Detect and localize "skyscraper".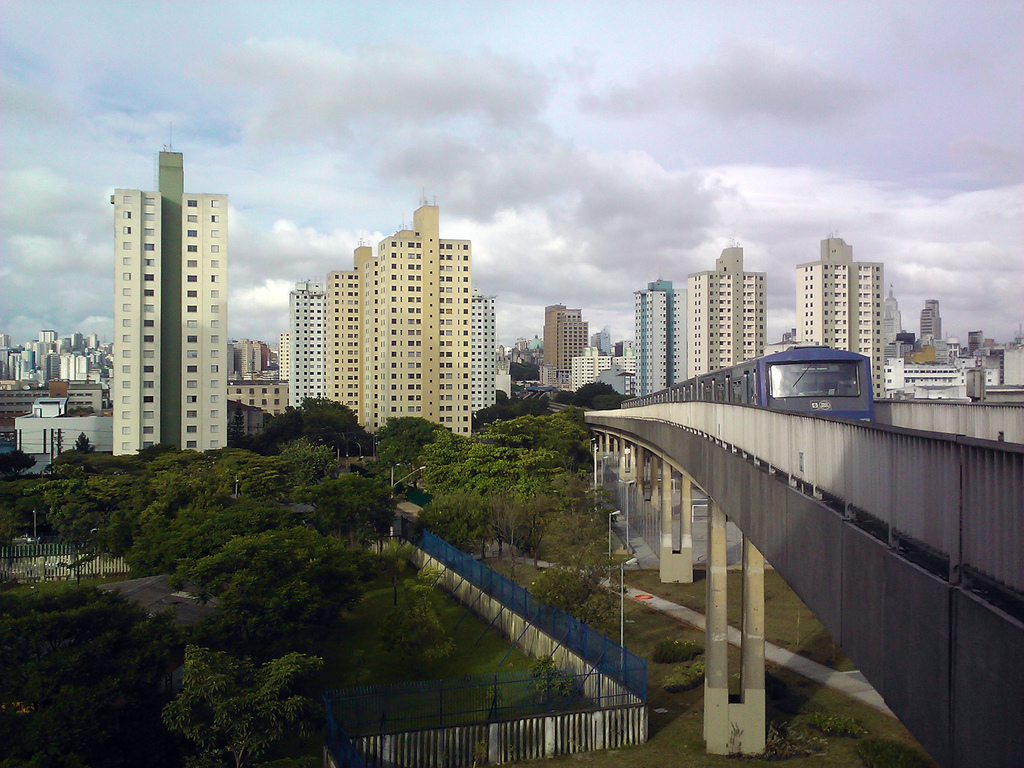
Localized at region(636, 278, 687, 402).
